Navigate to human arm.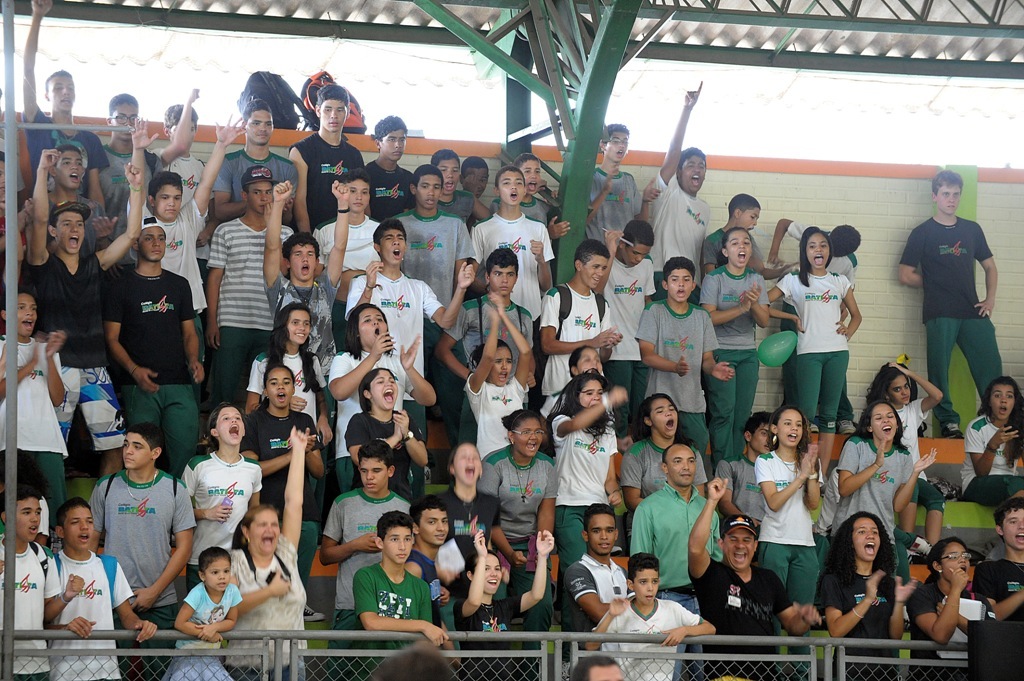
Navigation target: detection(487, 499, 525, 564).
